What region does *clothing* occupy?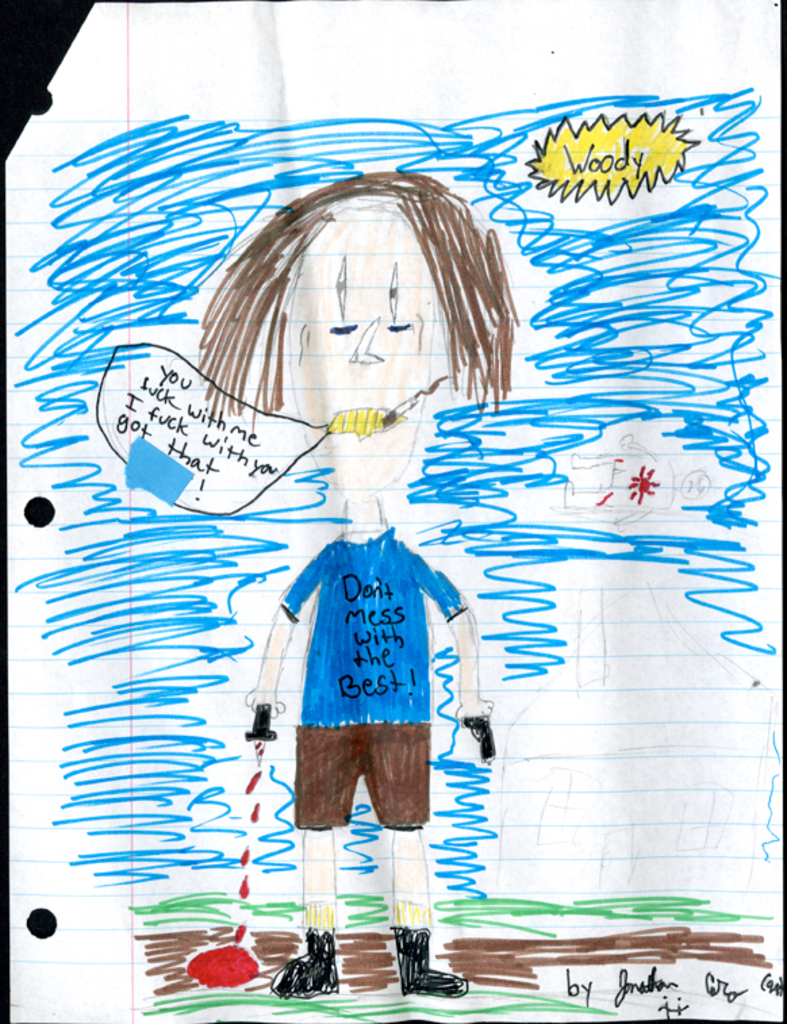
crop(287, 529, 441, 808).
